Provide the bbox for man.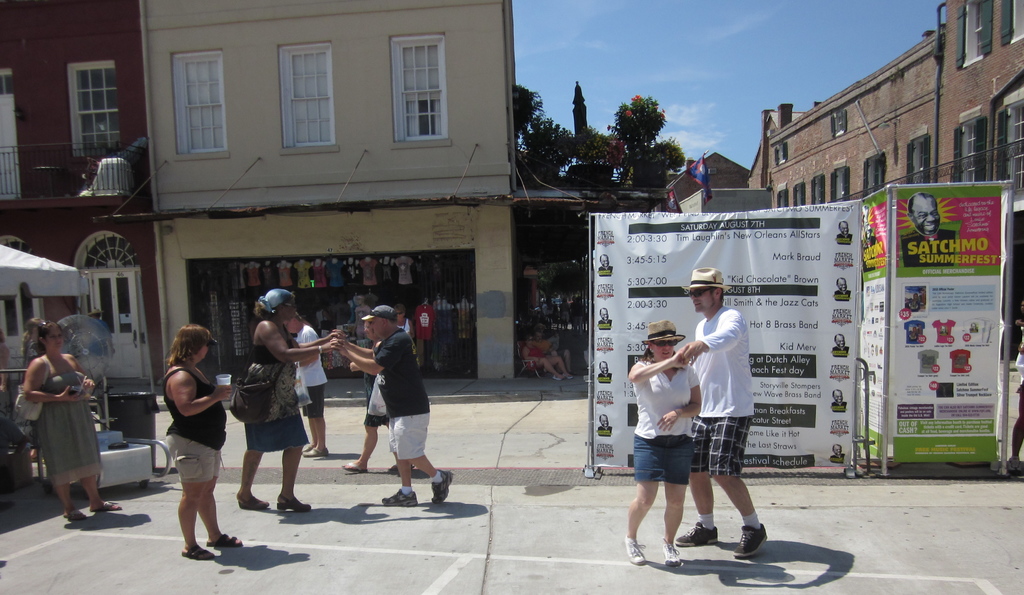
{"left": 836, "top": 219, "right": 854, "bottom": 241}.
